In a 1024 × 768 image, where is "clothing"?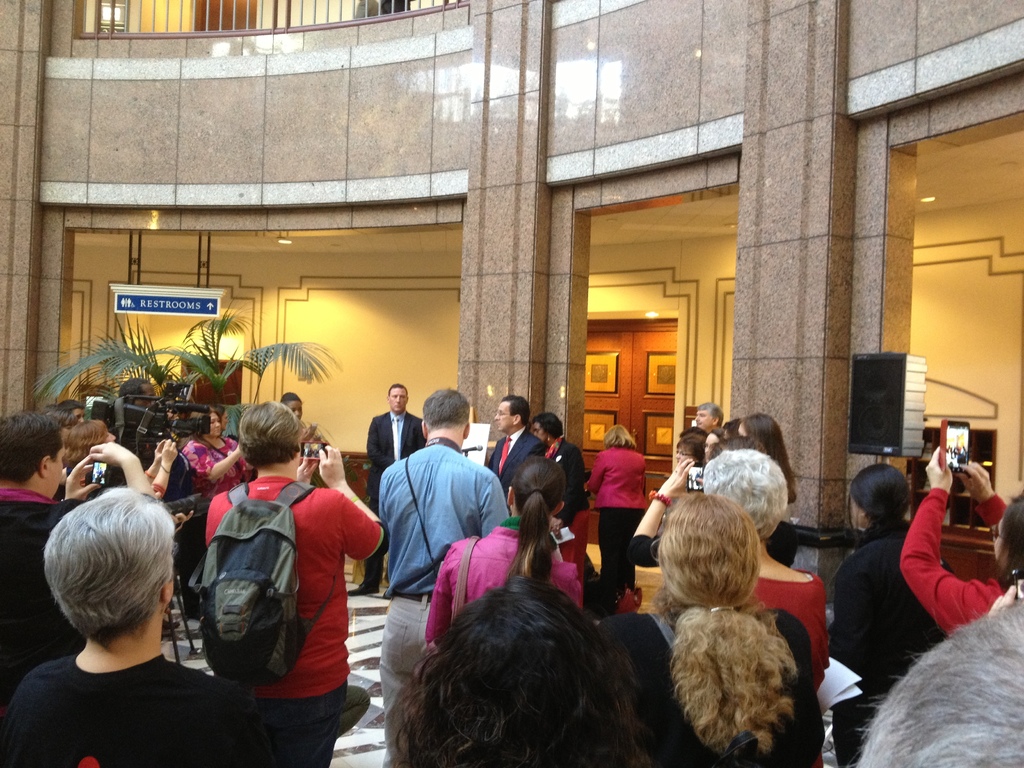
545, 433, 582, 523.
